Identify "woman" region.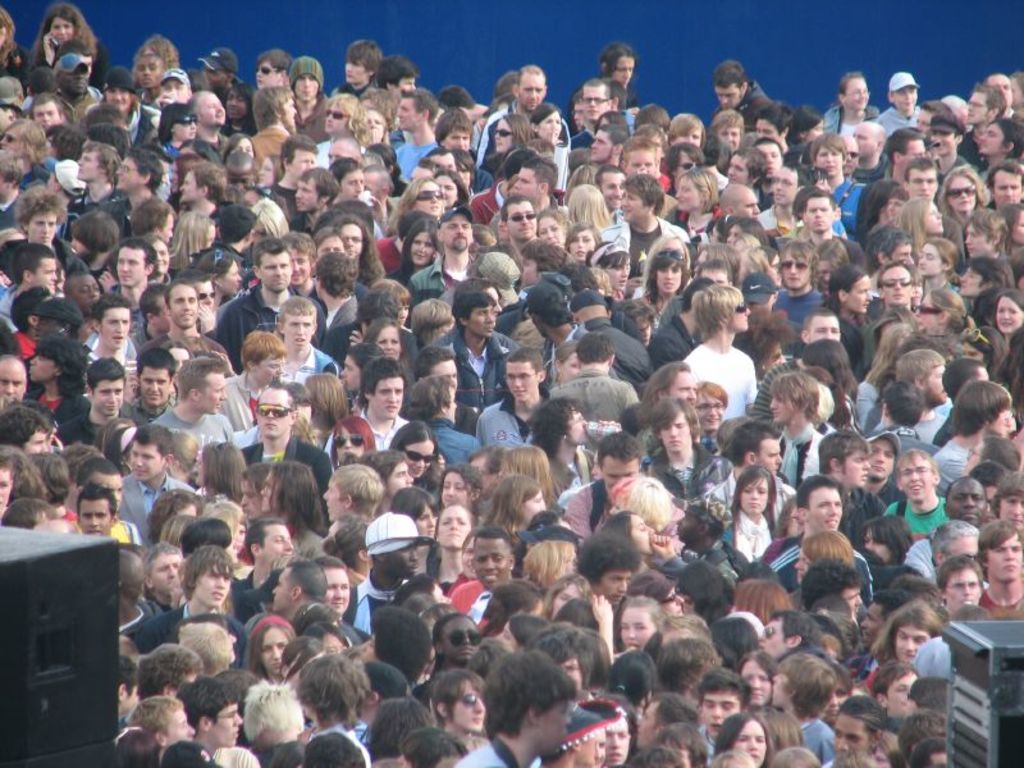
Region: rect(256, 152, 285, 189).
